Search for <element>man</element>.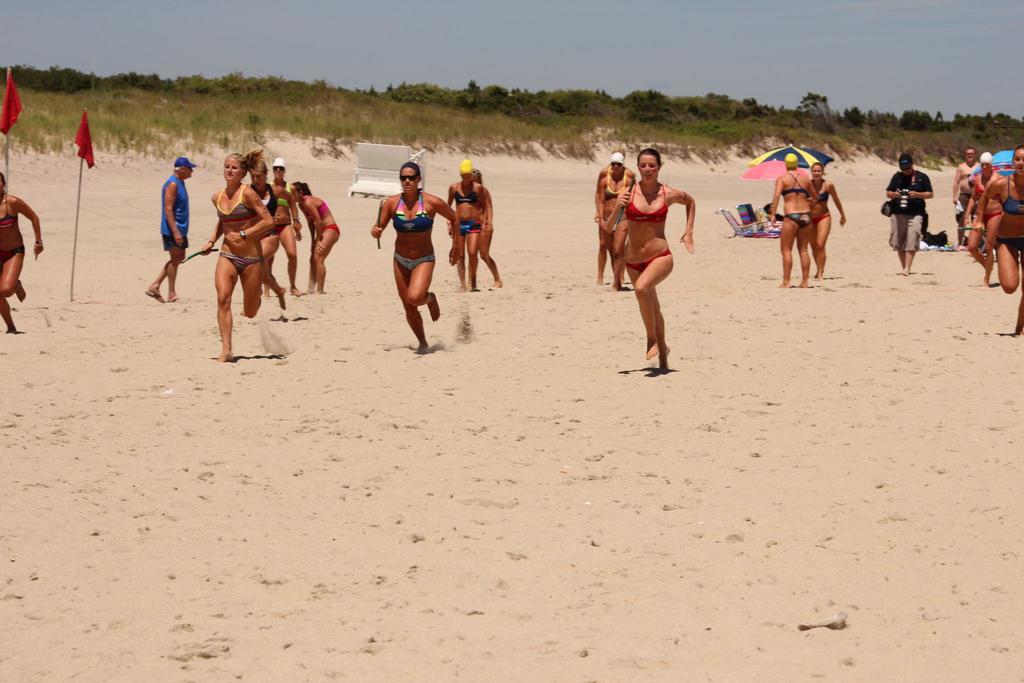
Found at [144, 158, 195, 302].
